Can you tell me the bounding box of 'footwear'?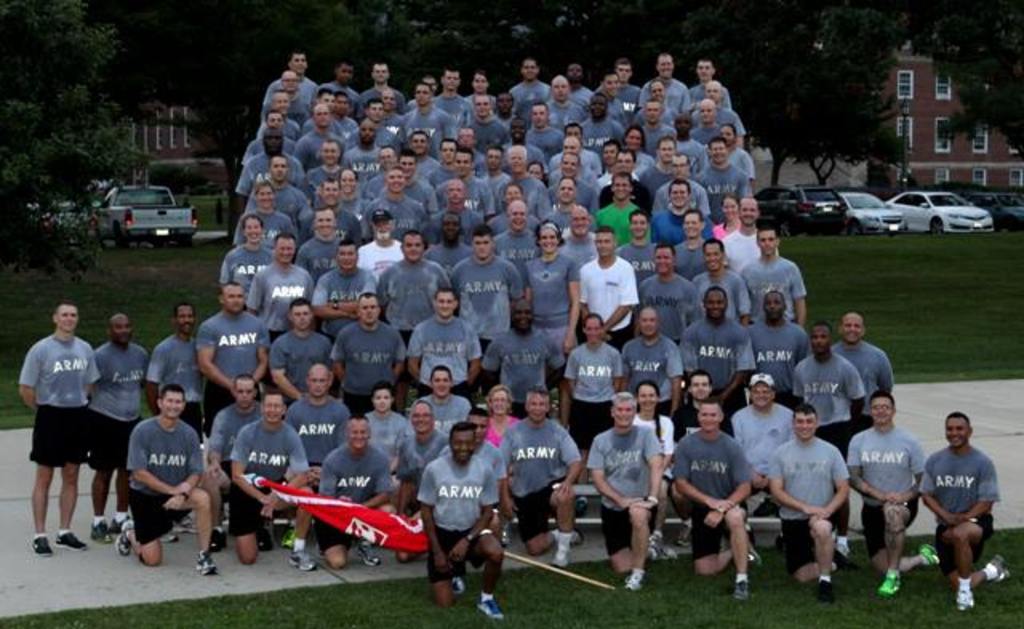
[x1=573, y1=496, x2=590, y2=517].
